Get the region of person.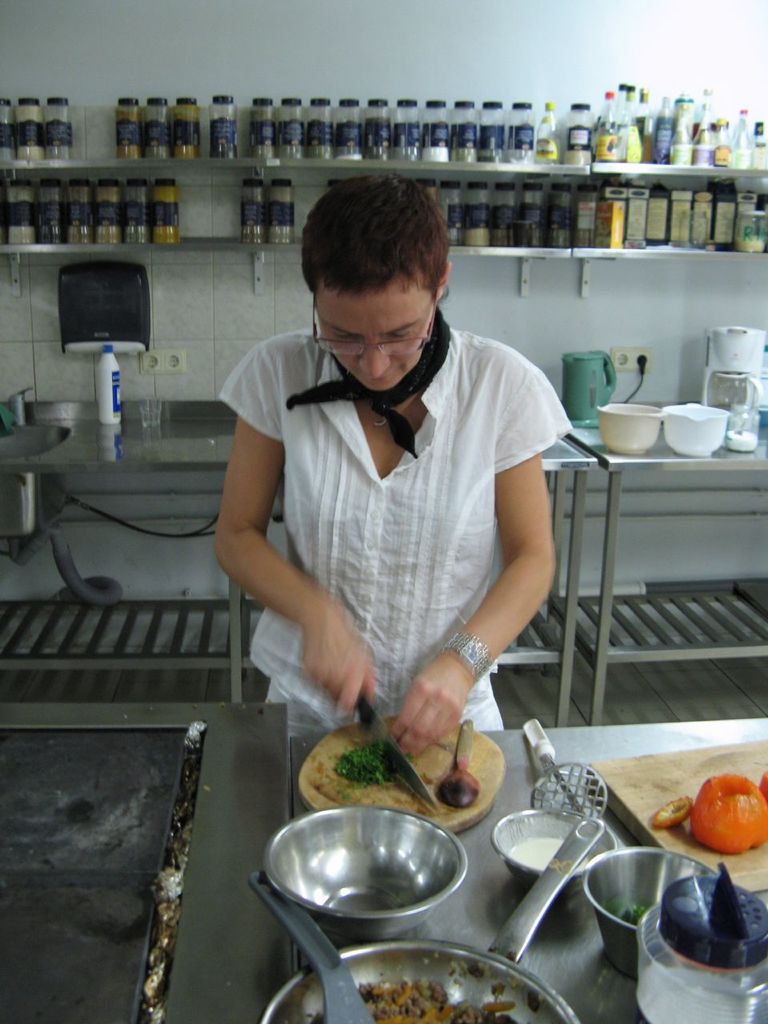
rect(210, 170, 570, 734).
